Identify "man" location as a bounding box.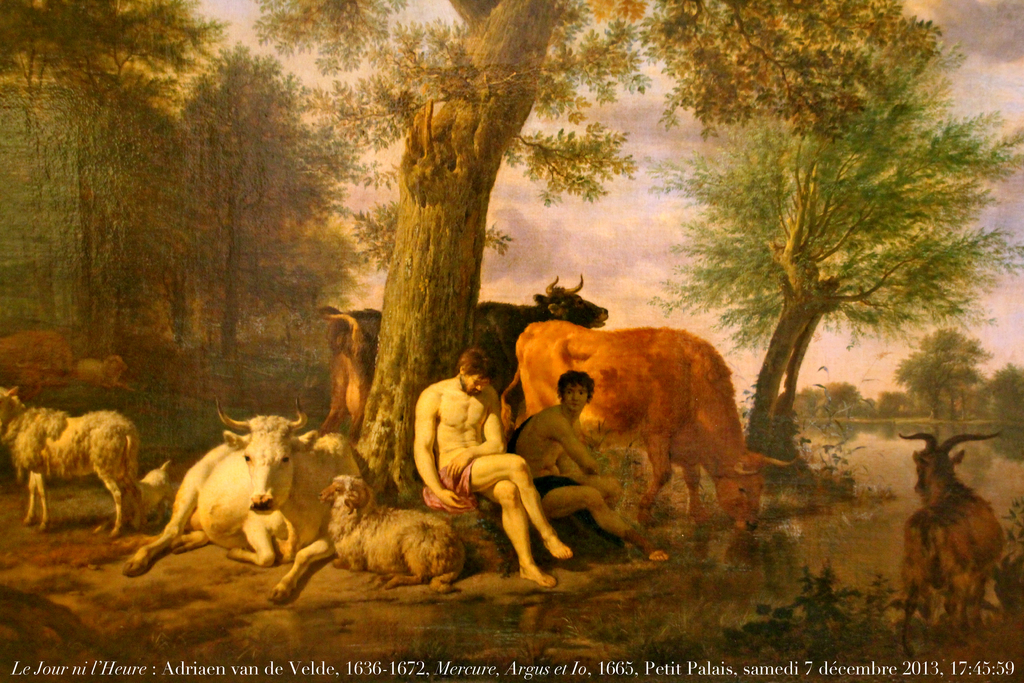
<region>504, 370, 669, 554</region>.
